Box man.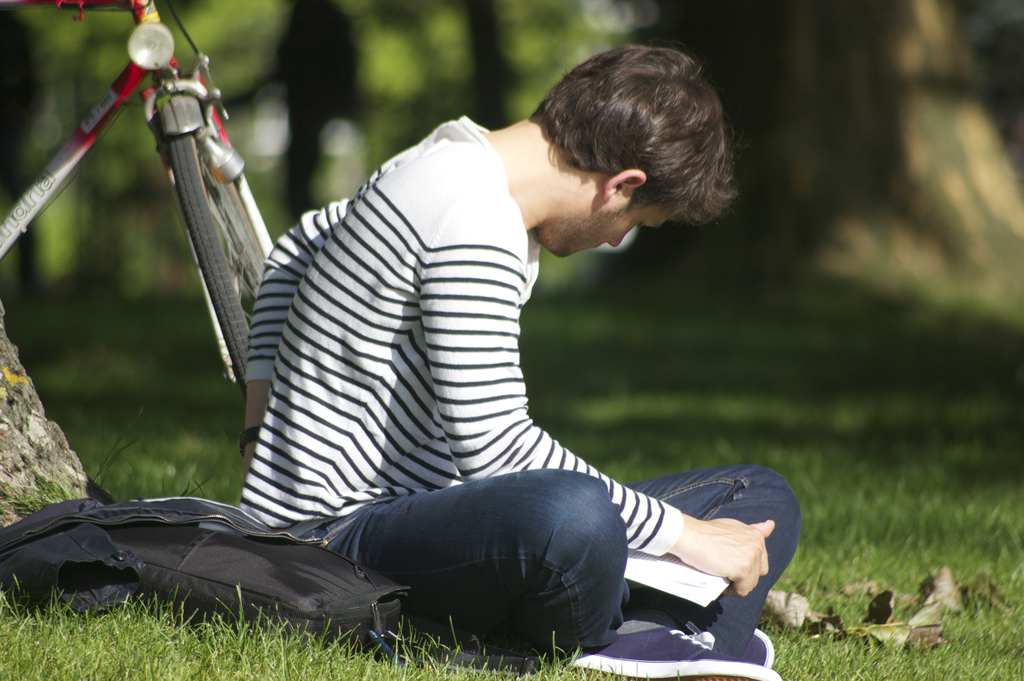
[x1=134, y1=54, x2=826, y2=662].
